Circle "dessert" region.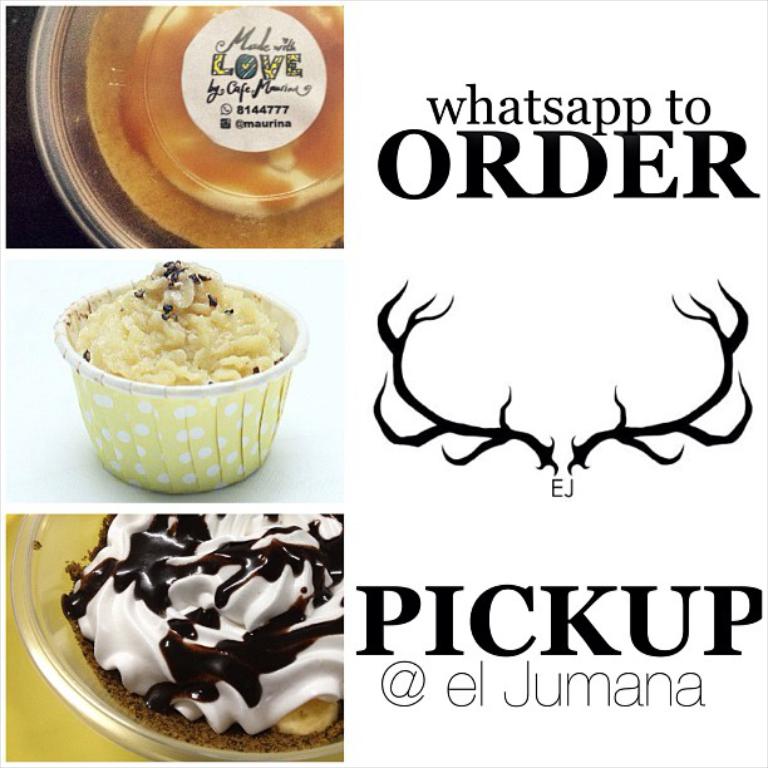
Region: <box>55,532,345,744</box>.
